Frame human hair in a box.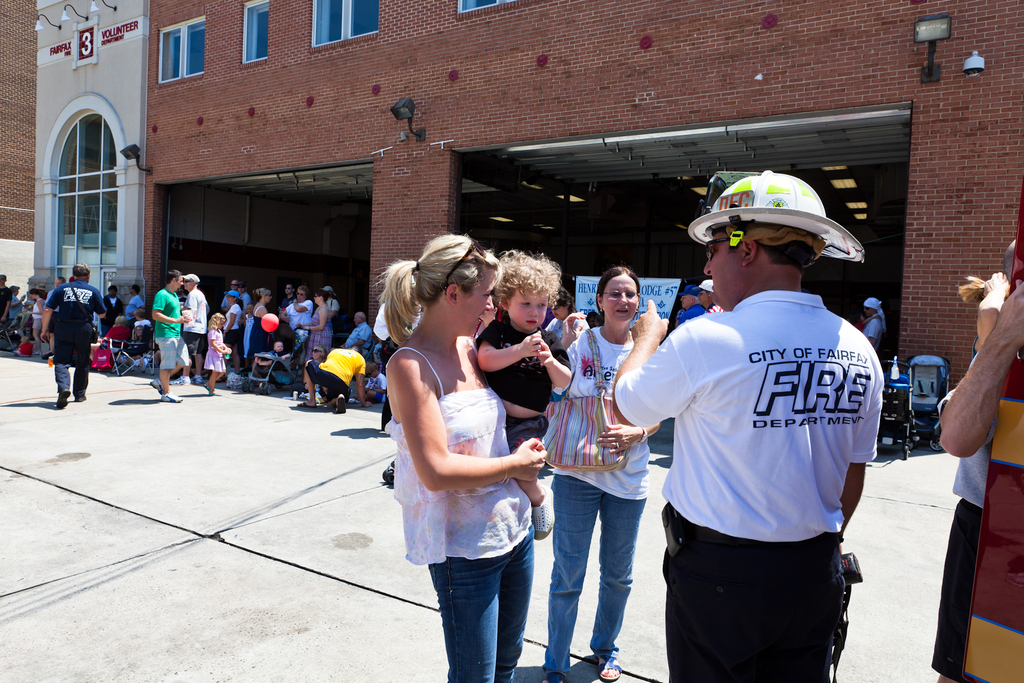
595 259 641 318.
